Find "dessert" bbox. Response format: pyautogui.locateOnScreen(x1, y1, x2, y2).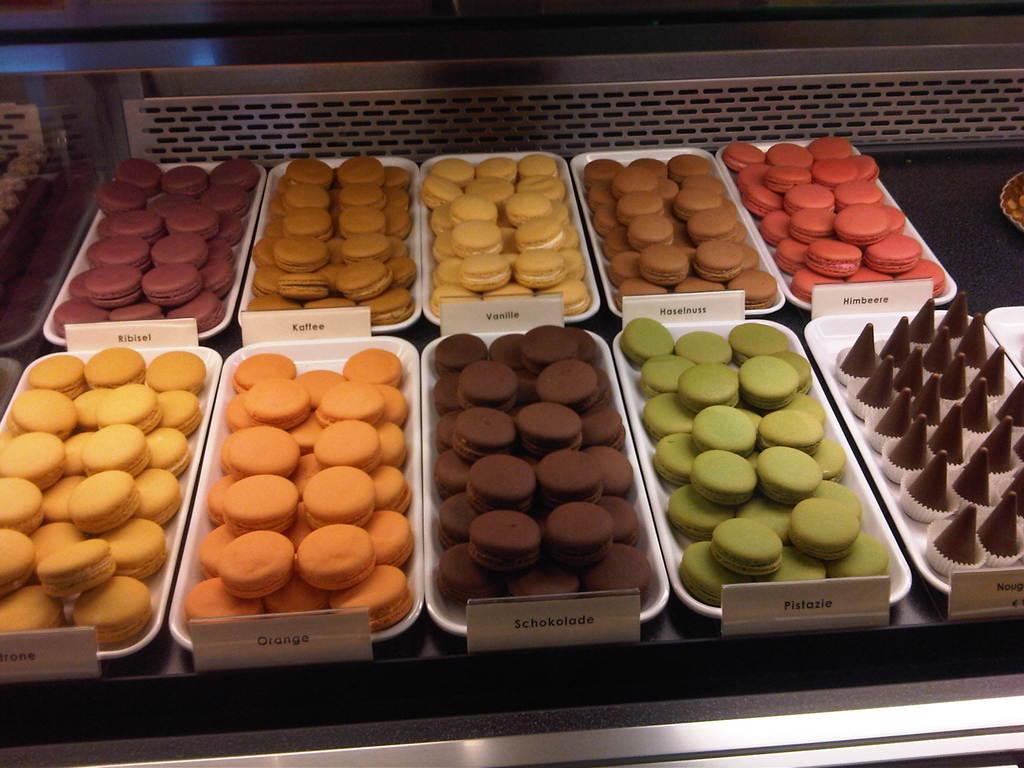
pyautogui.locateOnScreen(669, 490, 721, 537).
